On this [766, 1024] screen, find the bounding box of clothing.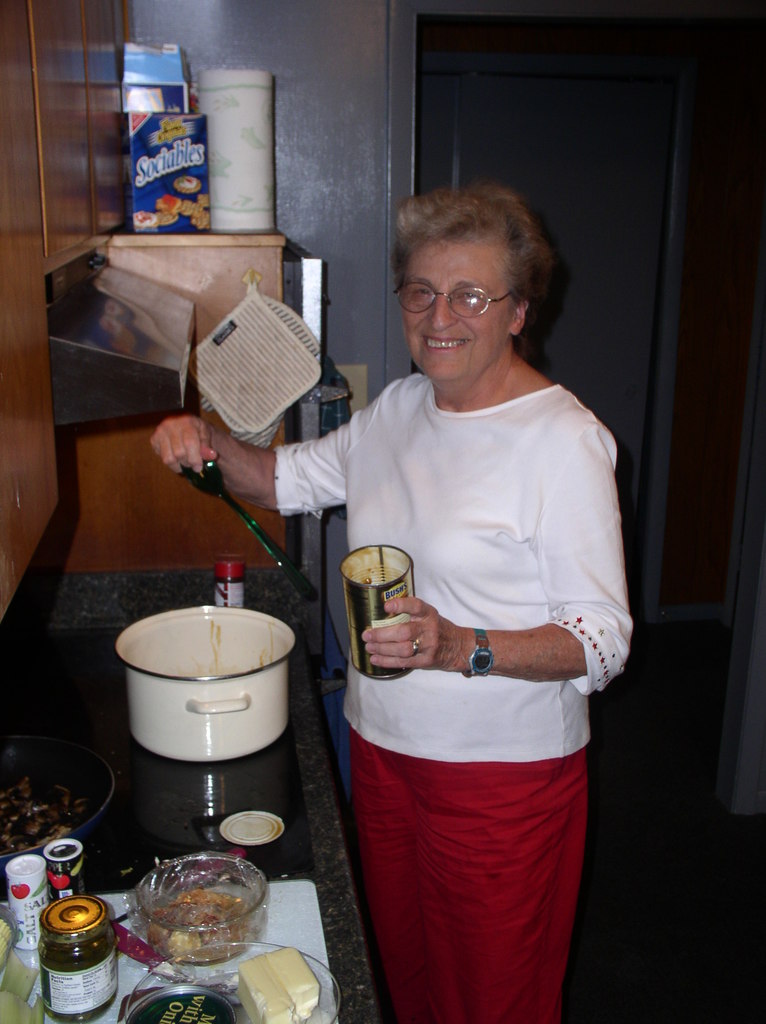
Bounding box: [left=328, top=351, right=632, bottom=954].
